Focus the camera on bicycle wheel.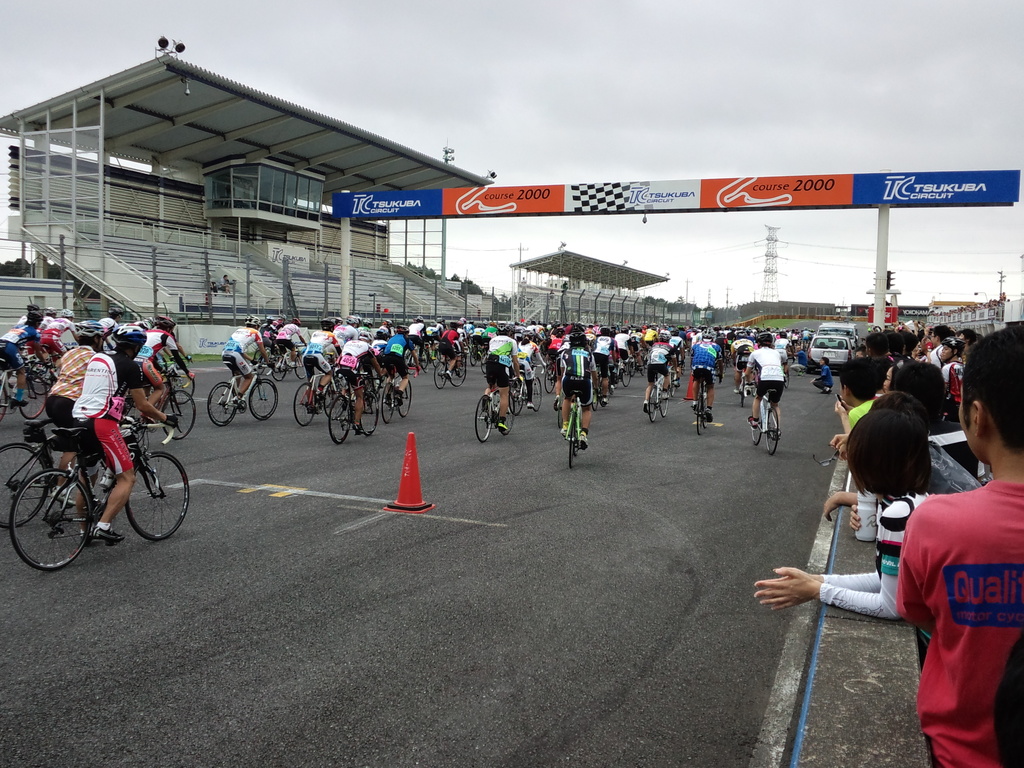
Focus region: bbox=[760, 408, 778, 452].
